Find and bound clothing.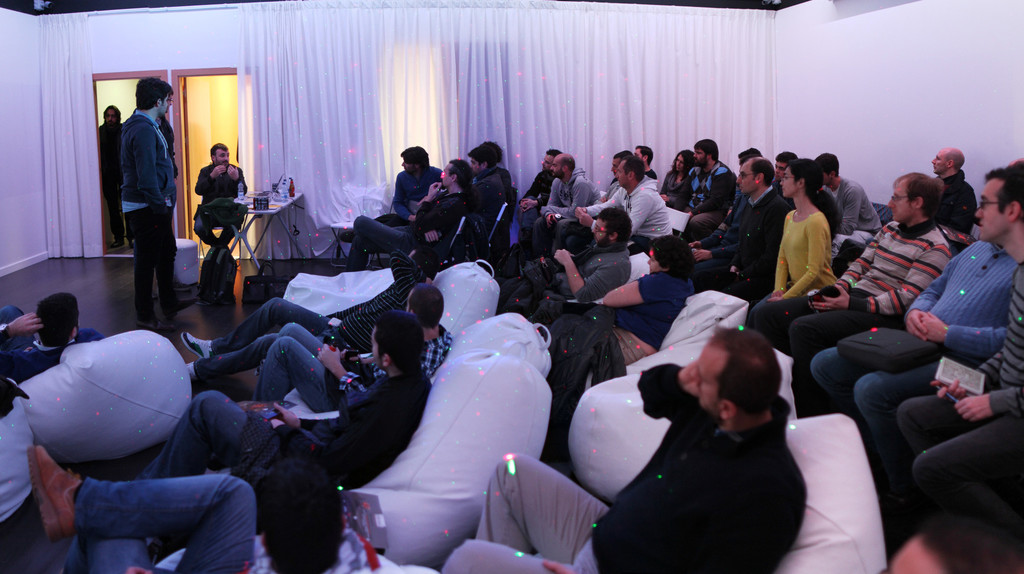
Bound: (left=337, top=191, right=466, bottom=275).
